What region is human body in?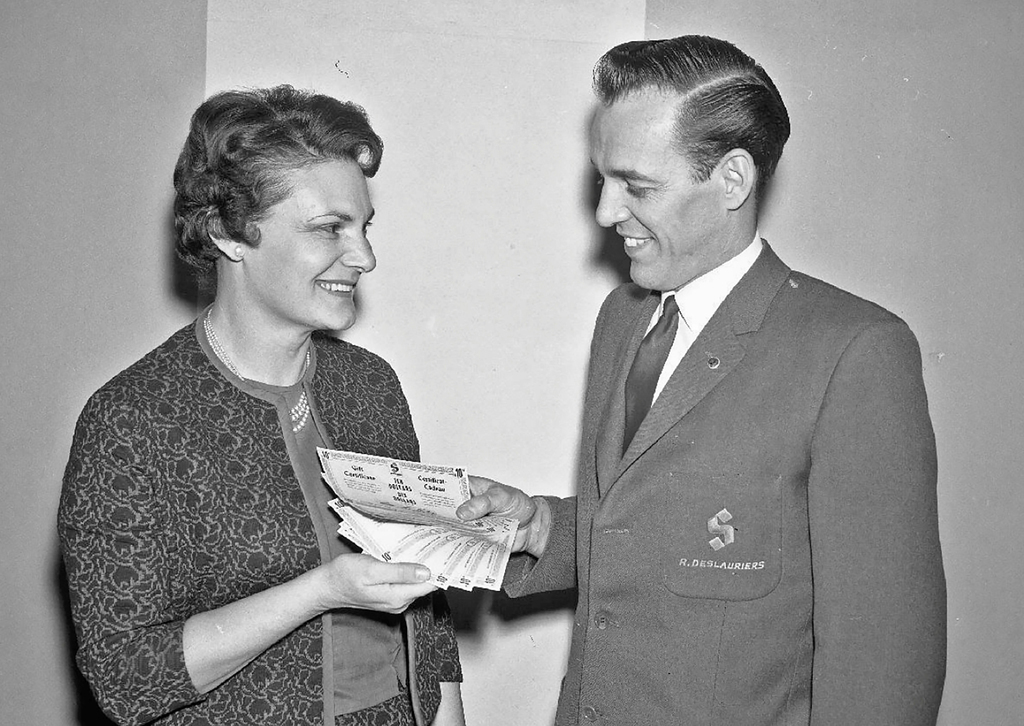
(x1=38, y1=77, x2=516, y2=705).
